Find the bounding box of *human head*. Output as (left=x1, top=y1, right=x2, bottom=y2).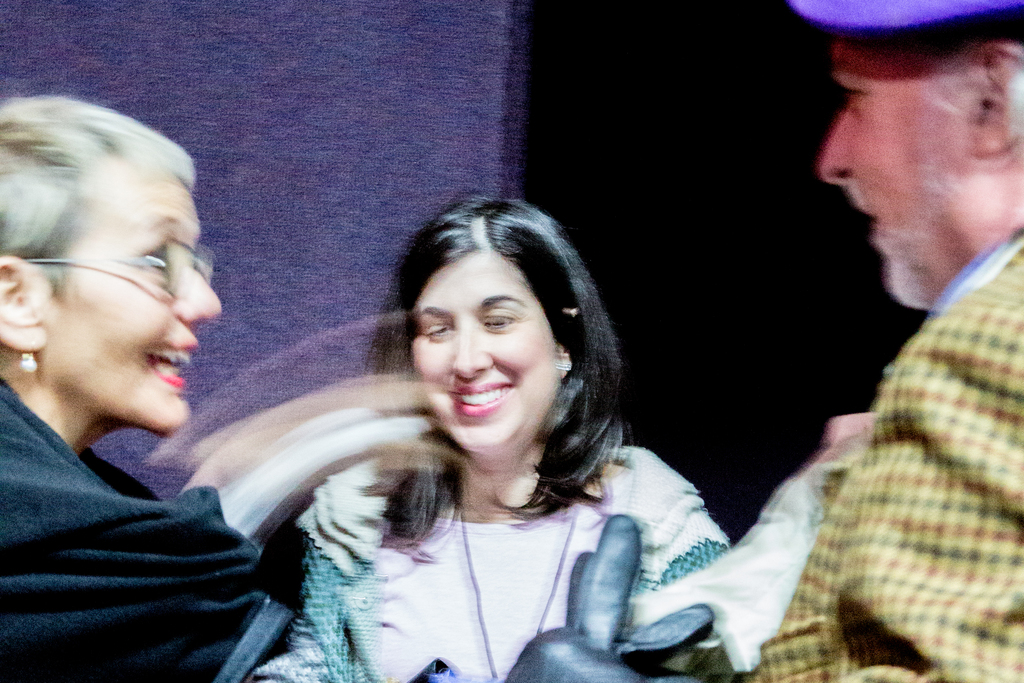
(left=815, top=0, right=1023, bottom=313).
